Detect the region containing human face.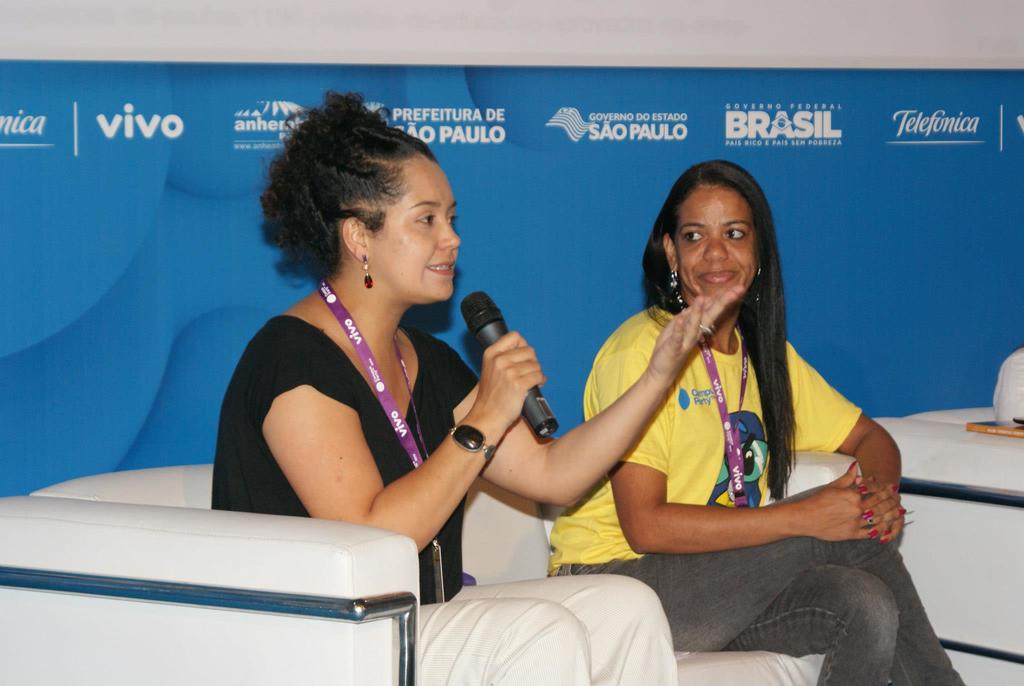
[x1=674, y1=184, x2=755, y2=296].
